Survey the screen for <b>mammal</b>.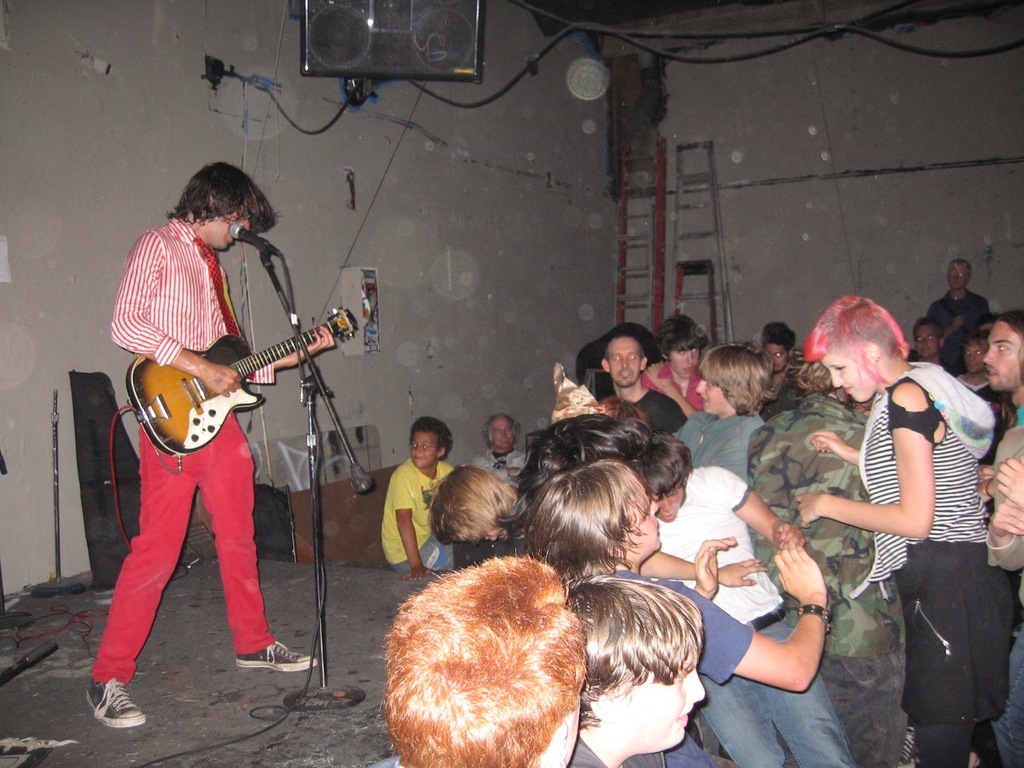
Survey found: (x1=586, y1=391, x2=656, y2=435).
